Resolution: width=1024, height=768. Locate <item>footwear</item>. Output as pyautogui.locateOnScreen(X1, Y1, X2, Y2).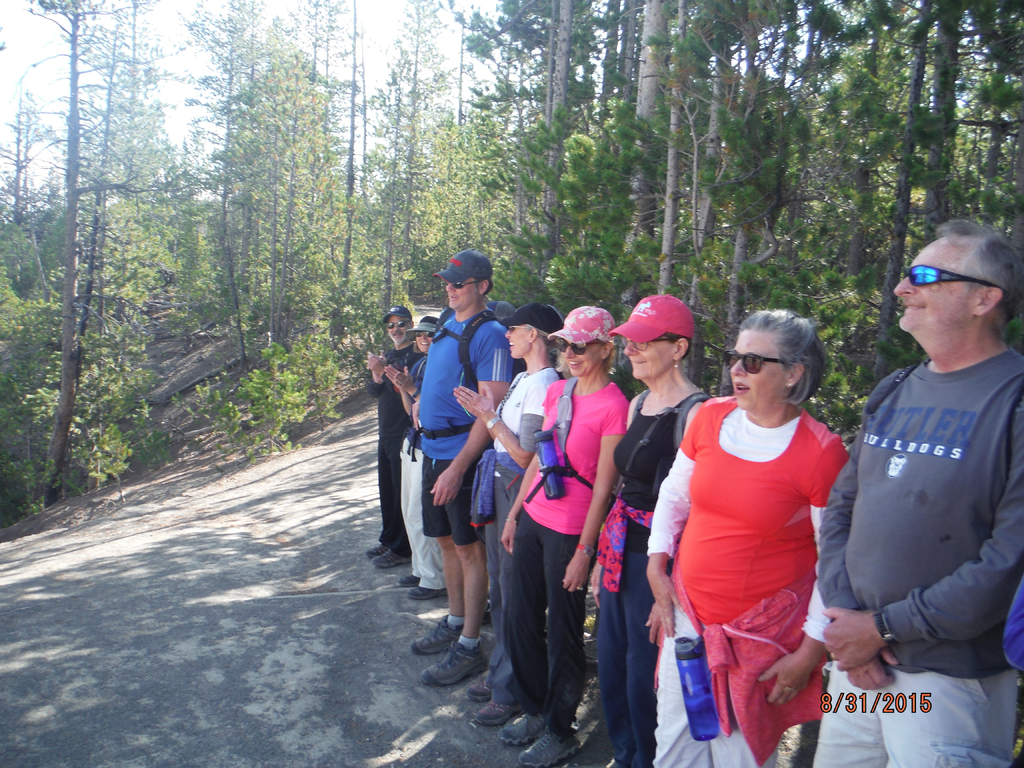
pyautogui.locateOnScreen(362, 542, 388, 554).
